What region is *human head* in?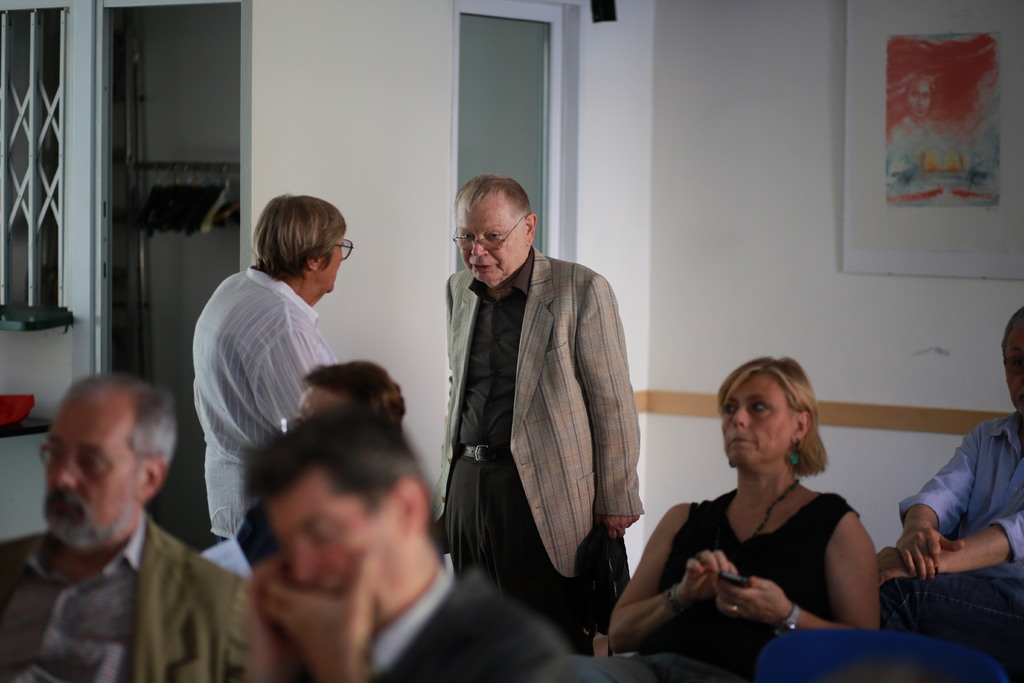
x1=716 y1=361 x2=831 y2=491.
